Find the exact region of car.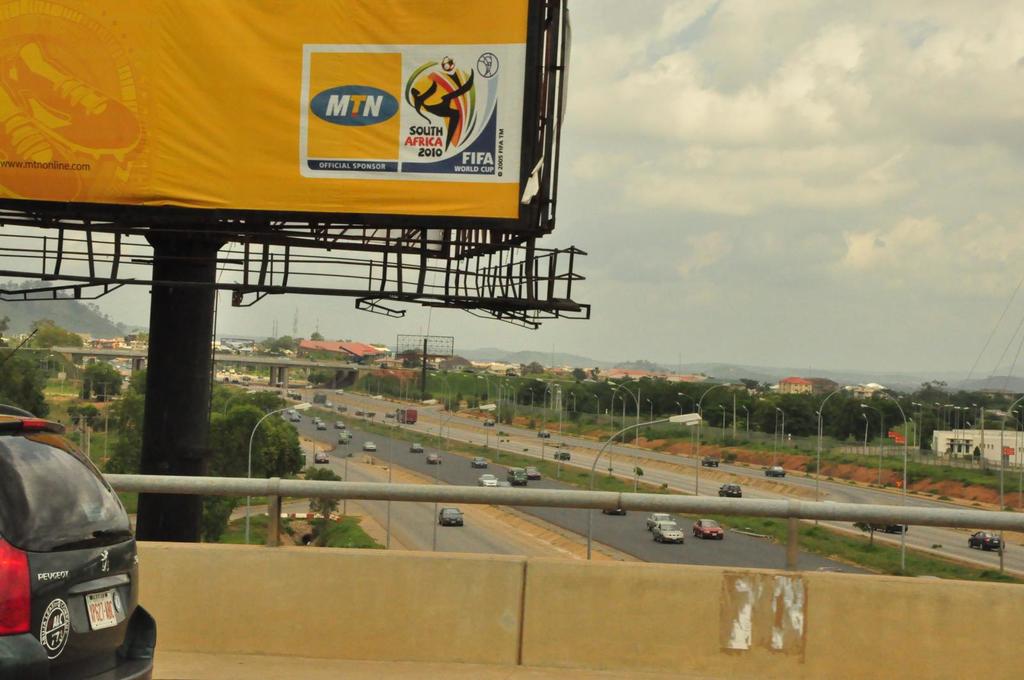
Exact region: (317,421,326,429).
